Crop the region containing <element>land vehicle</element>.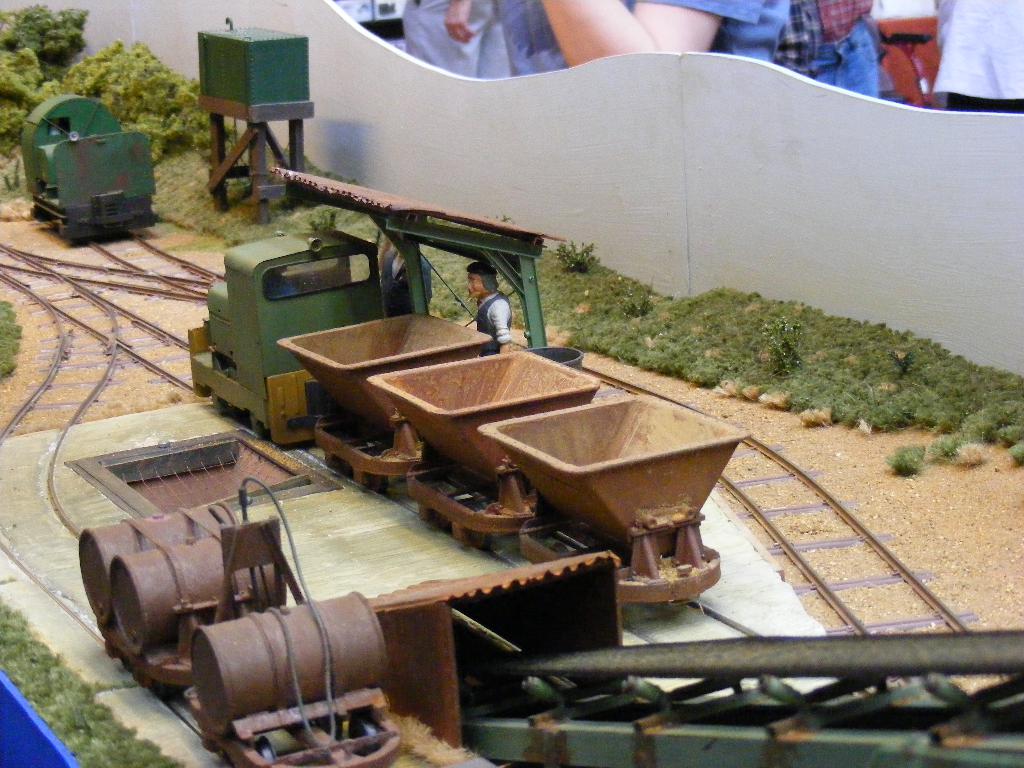
Crop region: (x1=74, y1=478, x2=408, y2=767).
